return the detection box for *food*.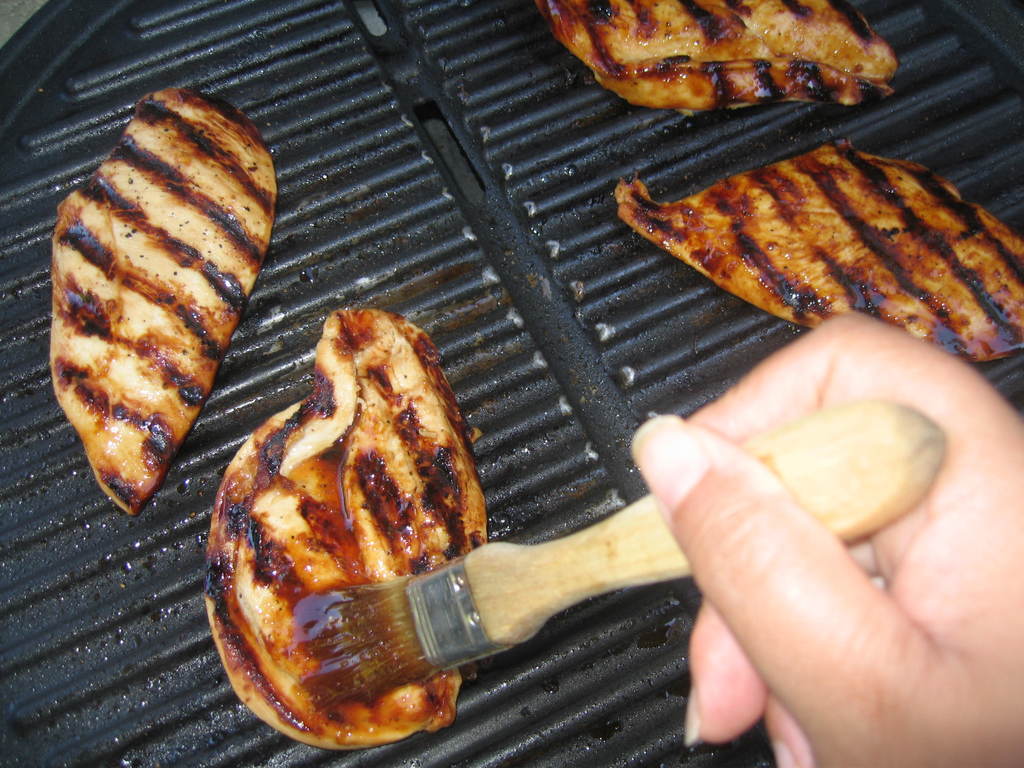
left=540, top=0, right=925, bottom=106.
